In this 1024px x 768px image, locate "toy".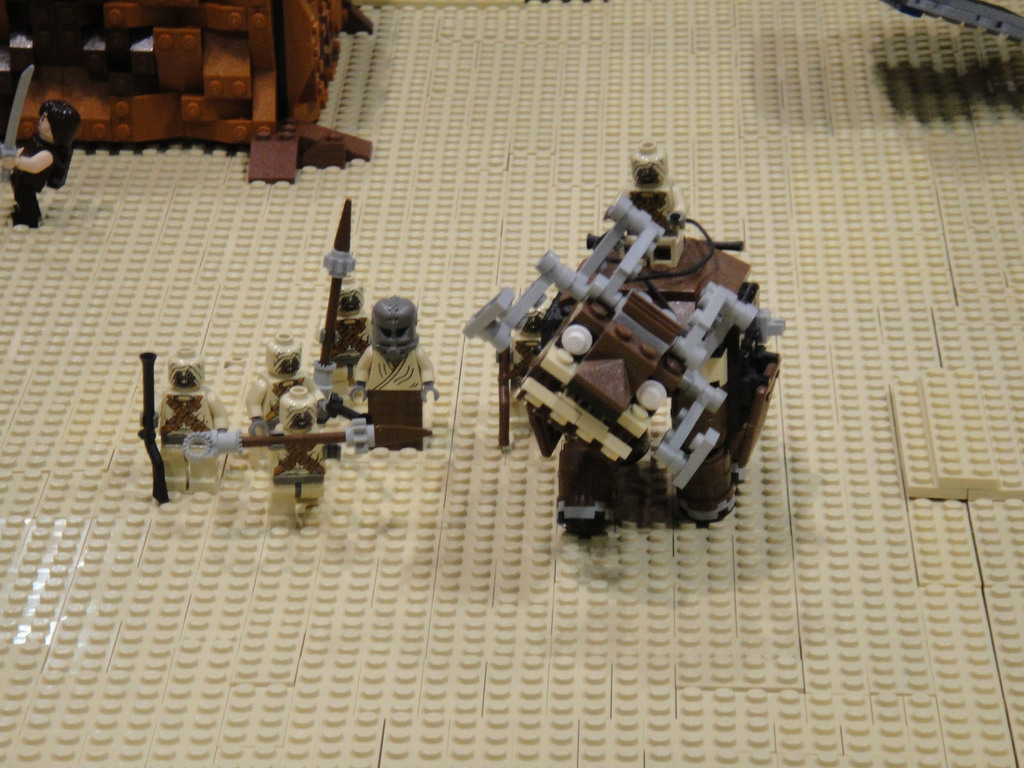
Bounding box: select_region(268, 372, 351, 518).
